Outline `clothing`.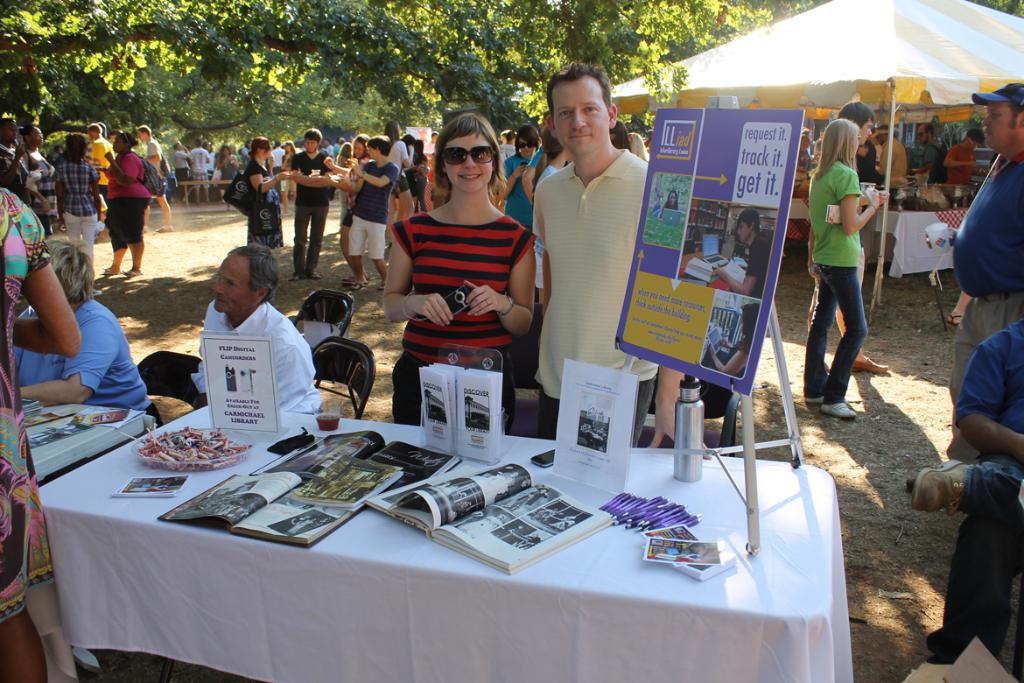
Outline: locate(171, 144, 186, 181).
